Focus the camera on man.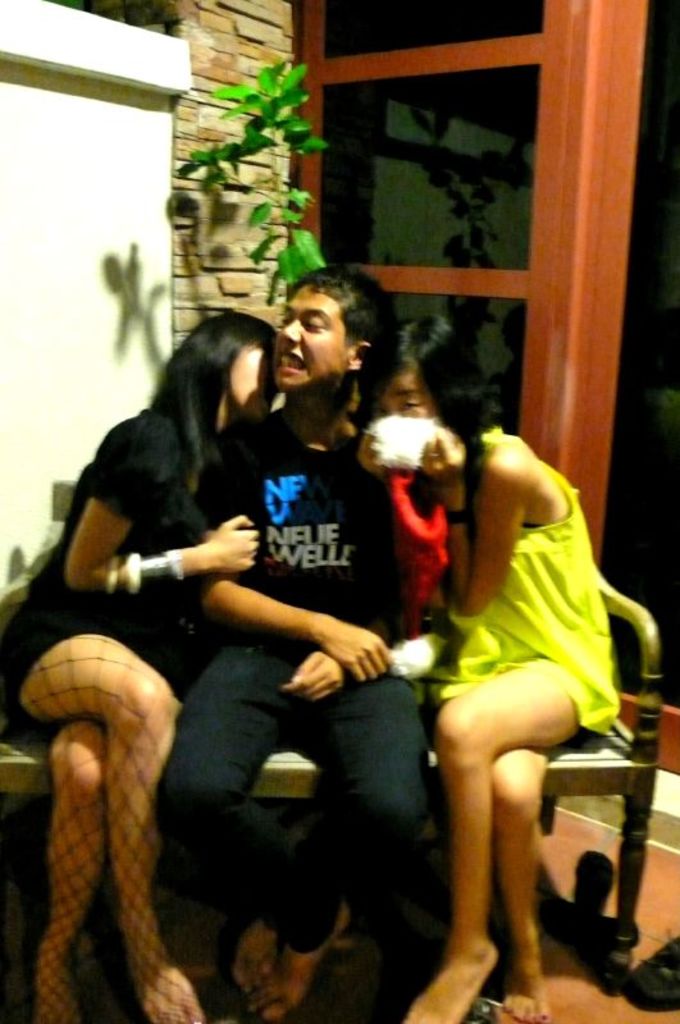
Focus region: [117,298,549,968].
